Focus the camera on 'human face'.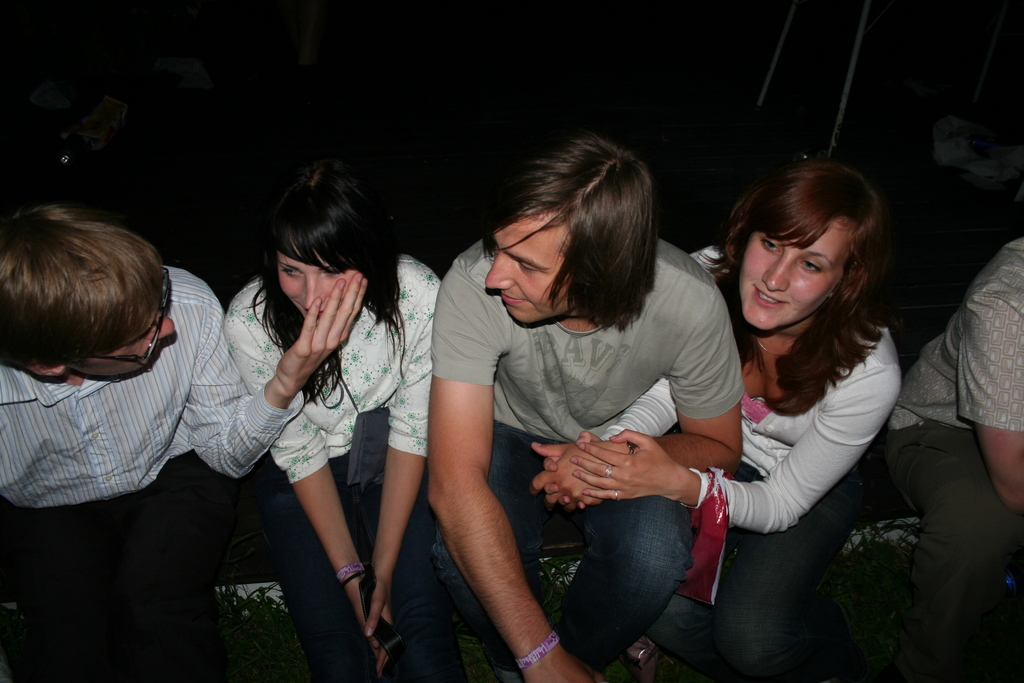
Focus region: (left=739, top=227, right=852, bottom=331).
